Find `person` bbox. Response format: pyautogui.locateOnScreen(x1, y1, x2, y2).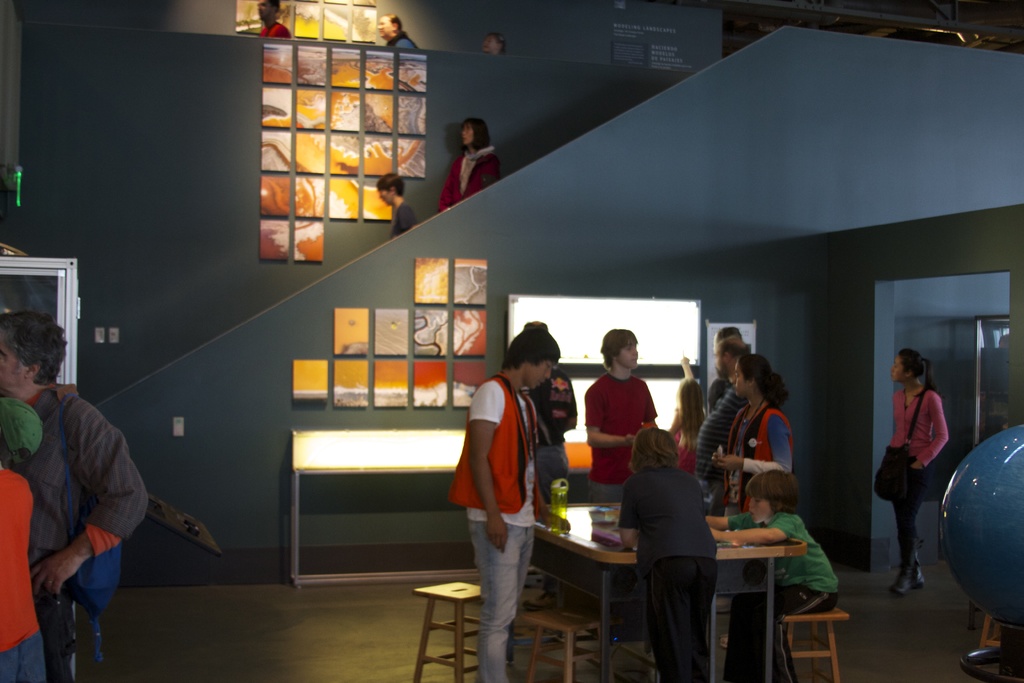
pyautogui.locateOnScreen(708, 322, 745, 409).
